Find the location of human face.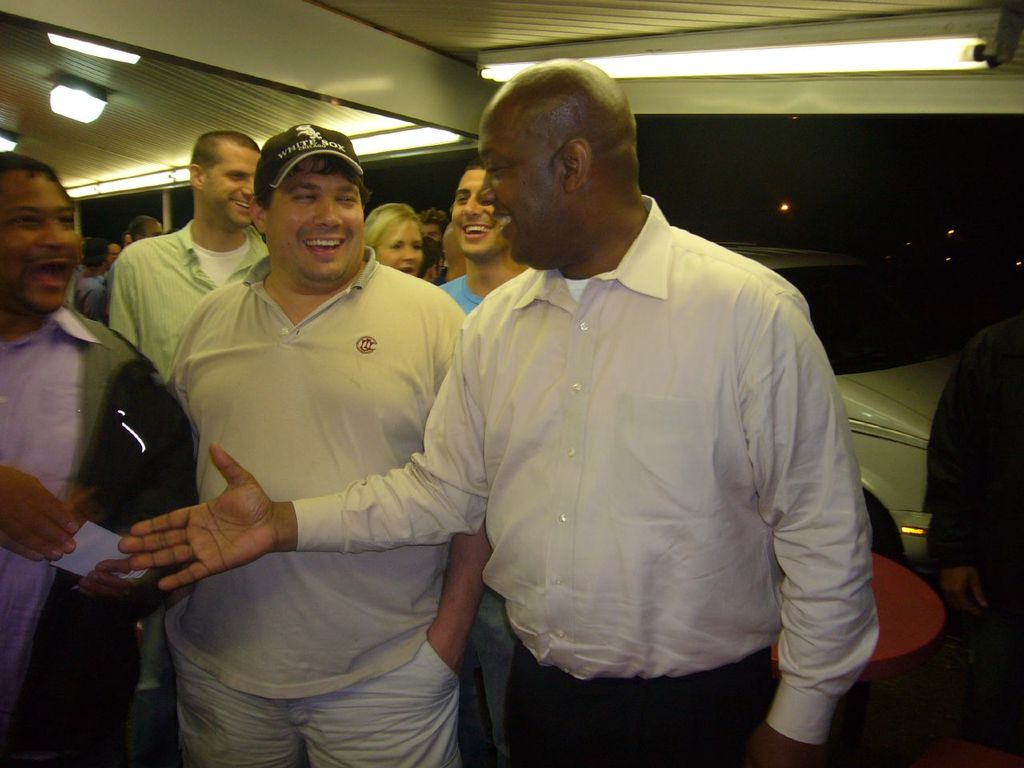
Location: bbox(269, 160, 366, 278).
